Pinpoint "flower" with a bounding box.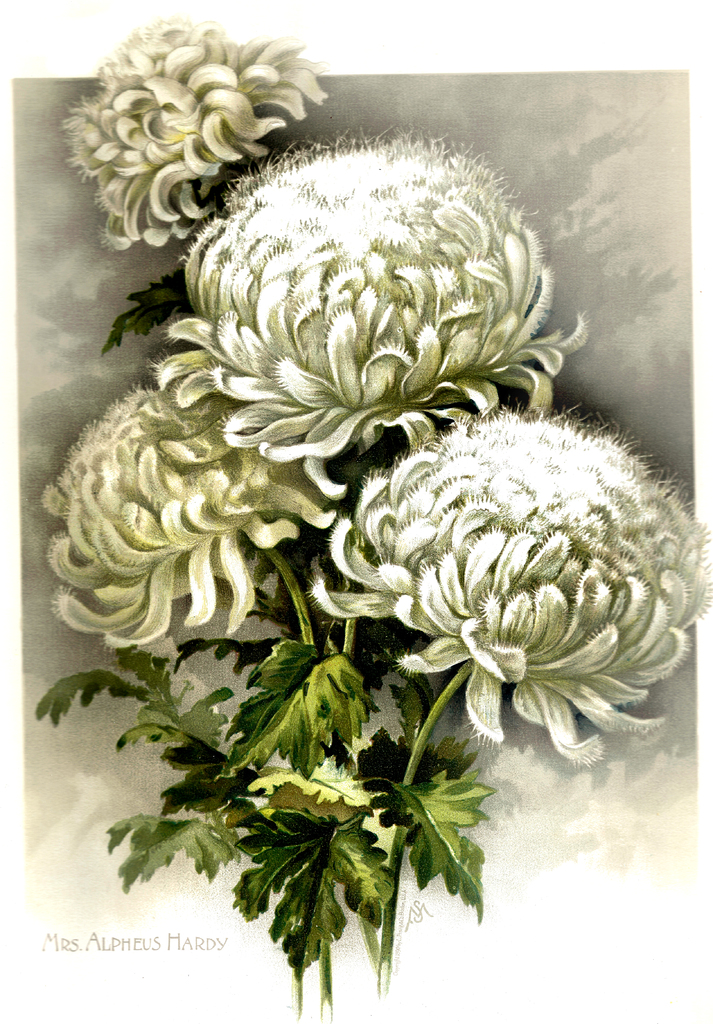
bbox=(108, 13, 332, 252).
